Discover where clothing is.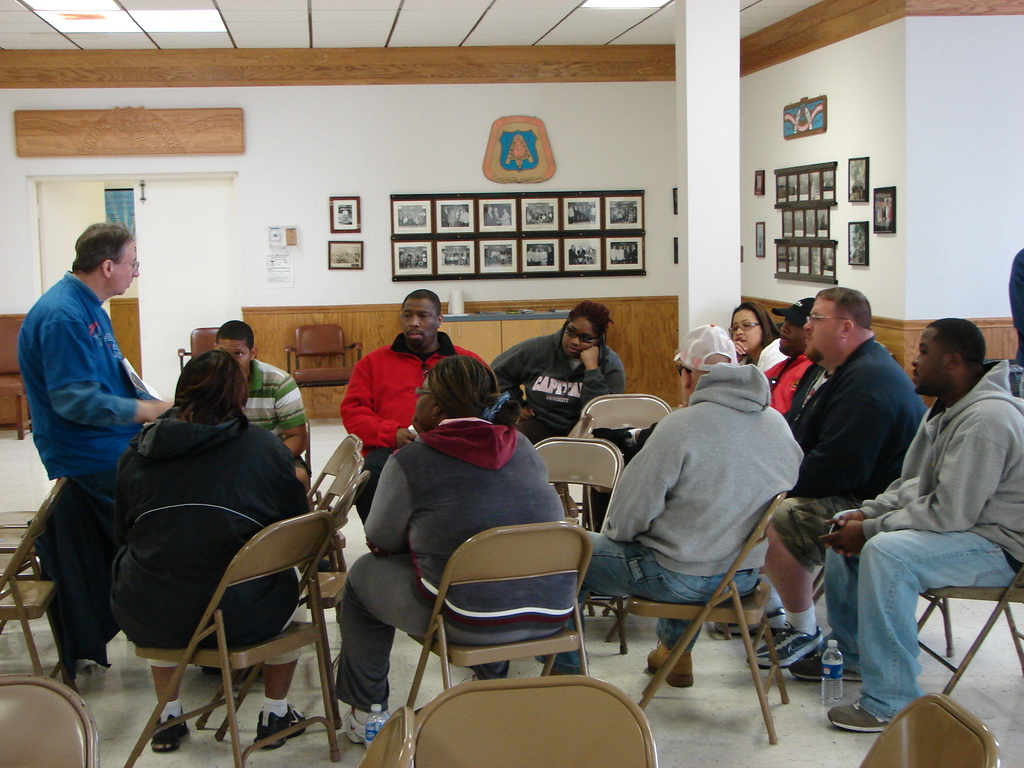
Discovered at 538, 252, 546, 263.
